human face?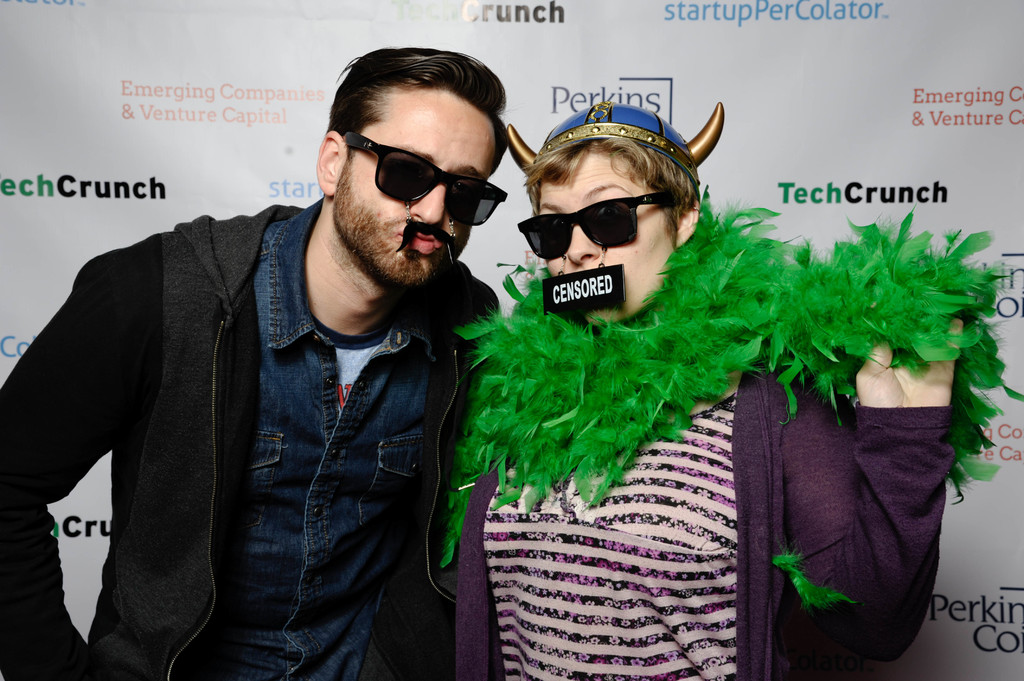
[538,161,666,324]
